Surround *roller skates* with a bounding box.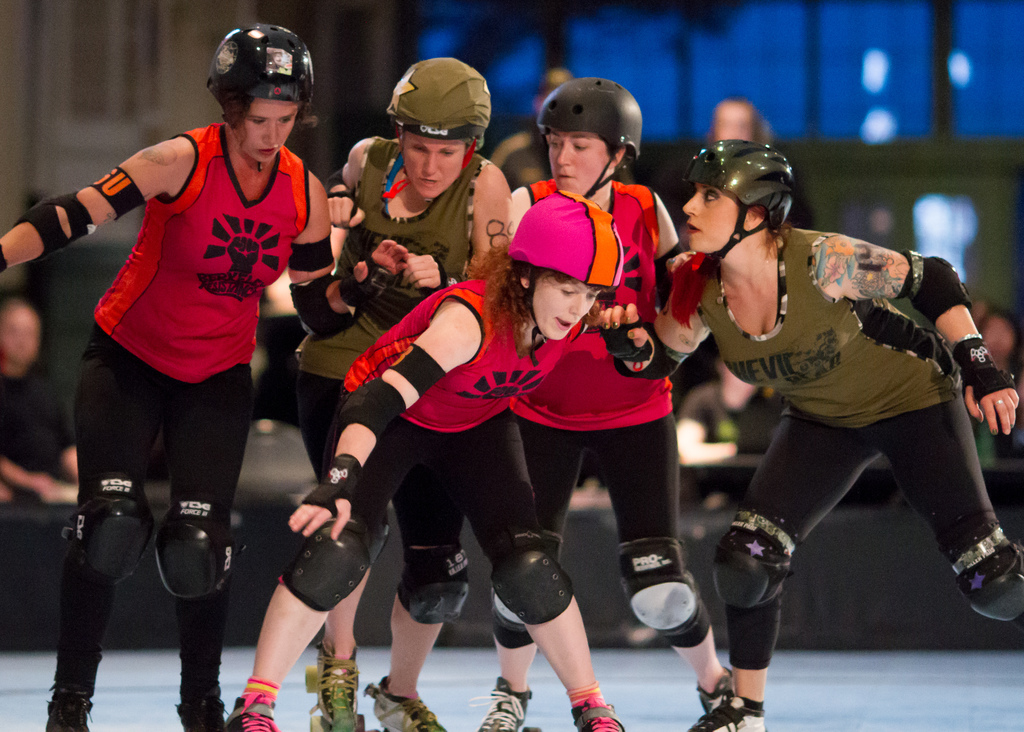
locate(172, 699, 225, 731).
